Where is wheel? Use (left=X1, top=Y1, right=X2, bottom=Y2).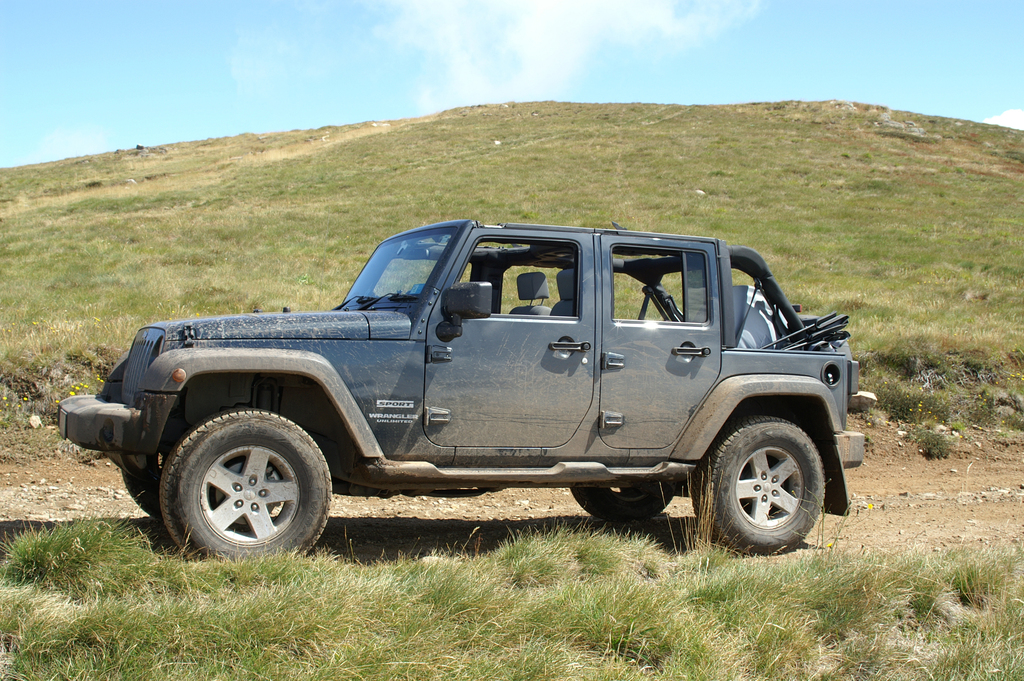
(left=154, top=415, right=324, bottom=559).
